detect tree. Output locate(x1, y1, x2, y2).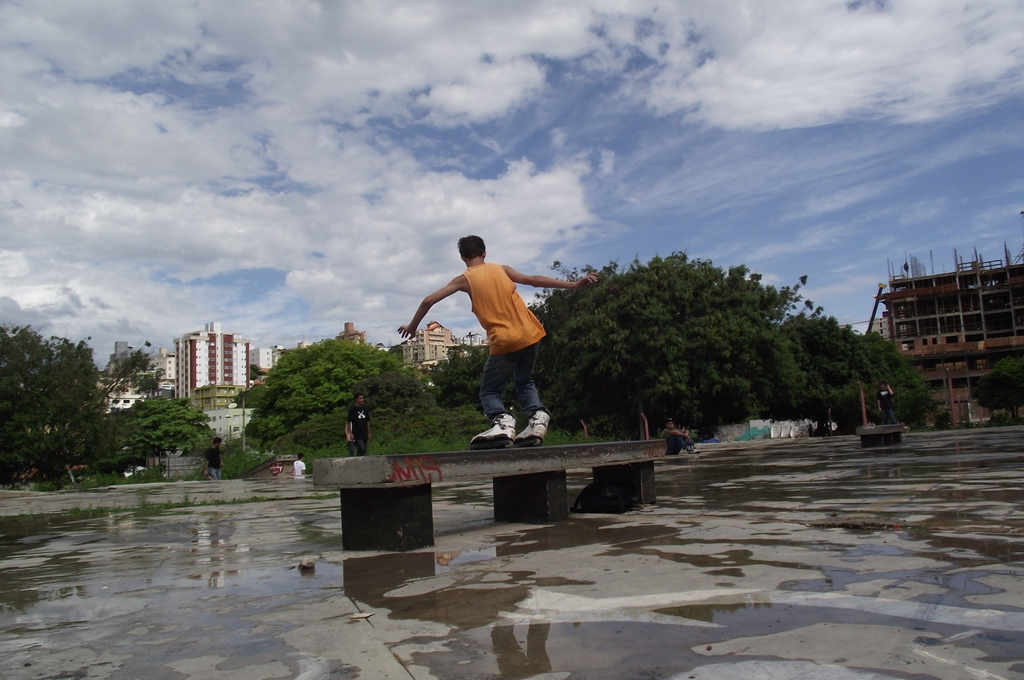
locate(97, 405, 132, 452).
